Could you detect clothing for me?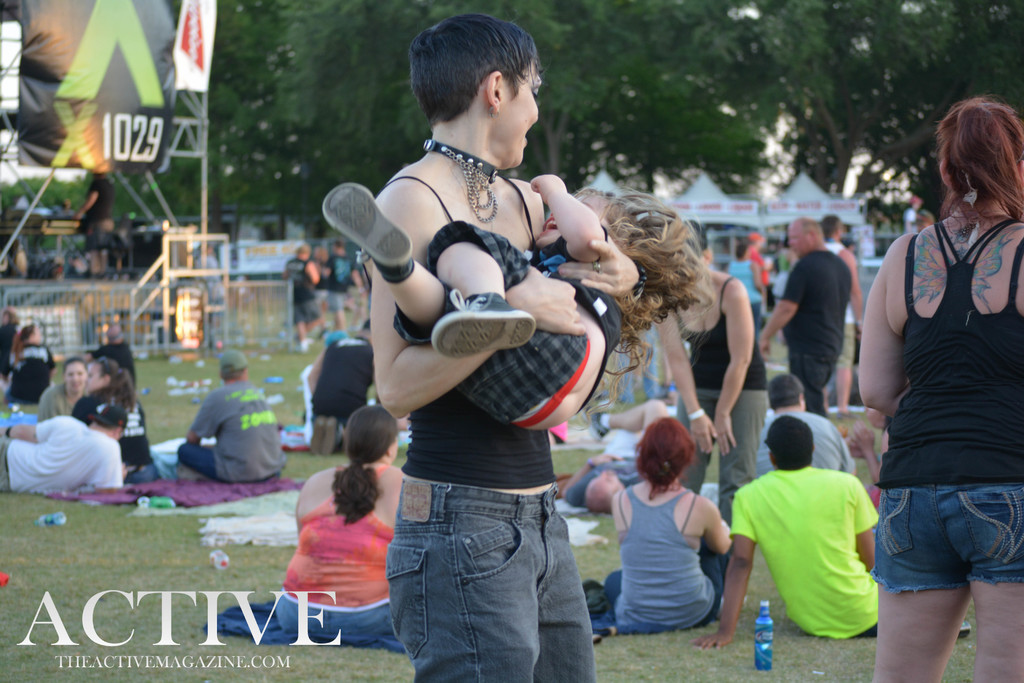
Detection result: {"left": 673, "top": 273, "right": 771, "bottom": 520}.
